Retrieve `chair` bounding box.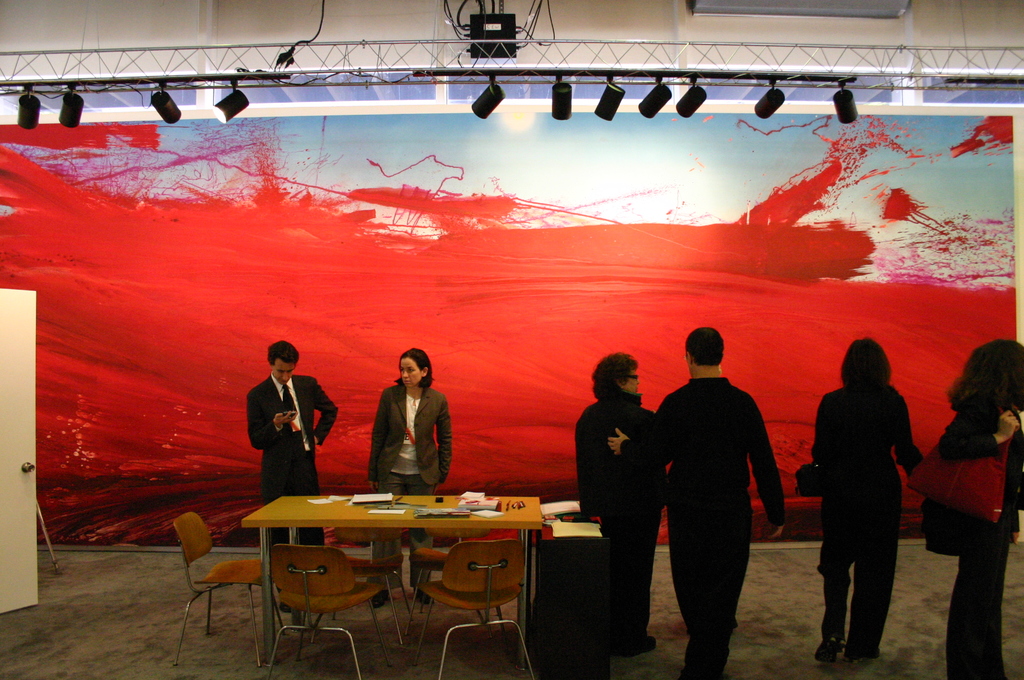
Bounding box: region(168, 508, 289, 671).
